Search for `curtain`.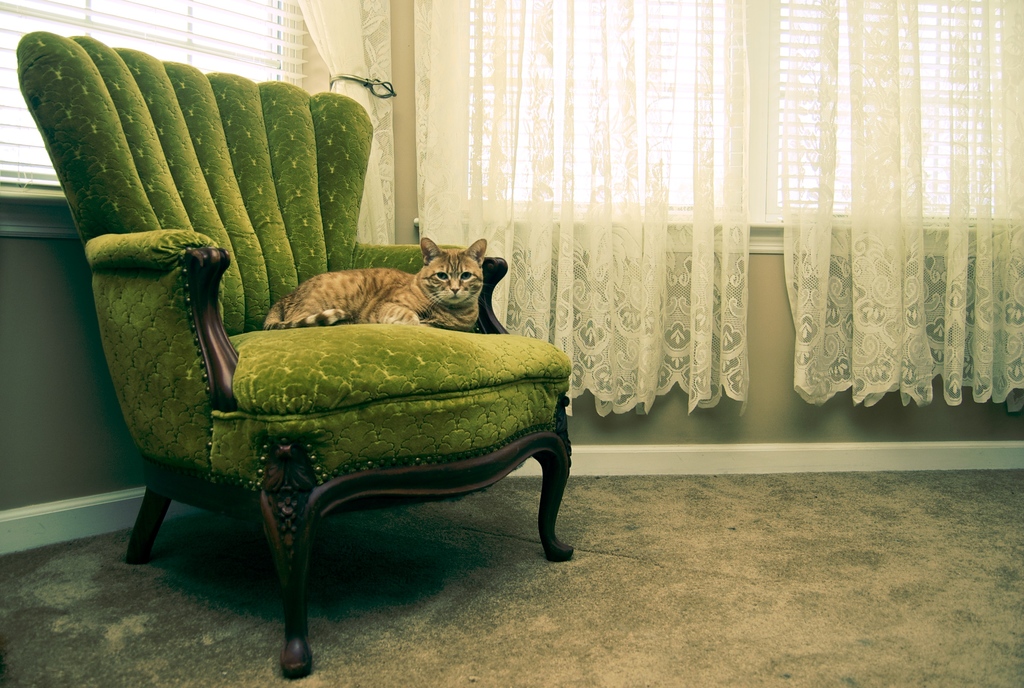
Found at 406,0,746,427.
